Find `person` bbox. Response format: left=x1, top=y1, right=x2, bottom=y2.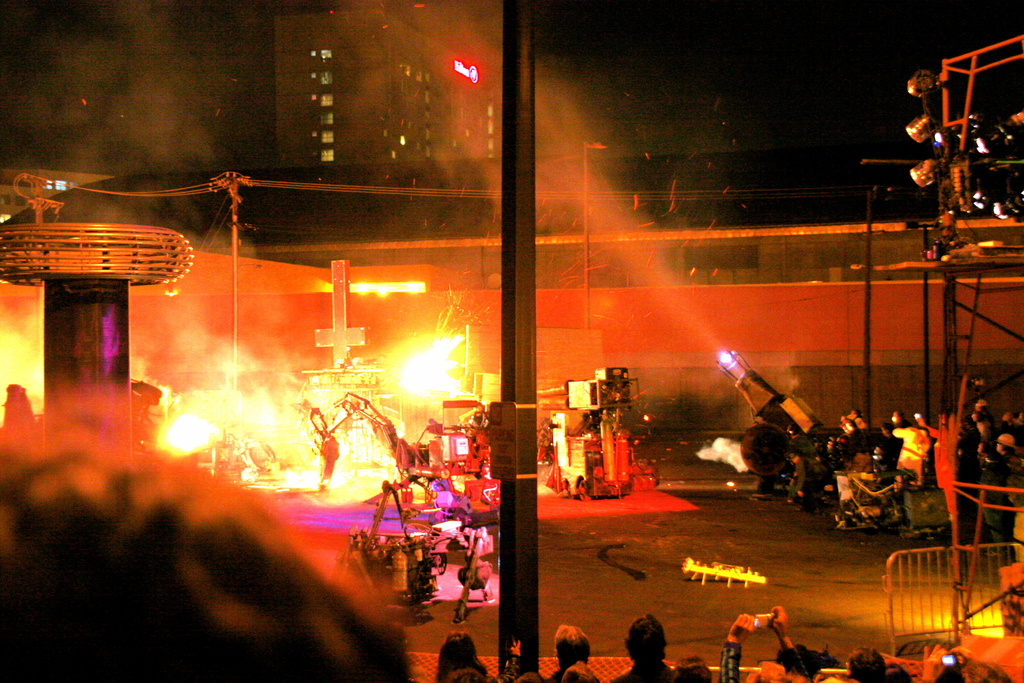
left=513, top=671, right=552, bottom=682.
